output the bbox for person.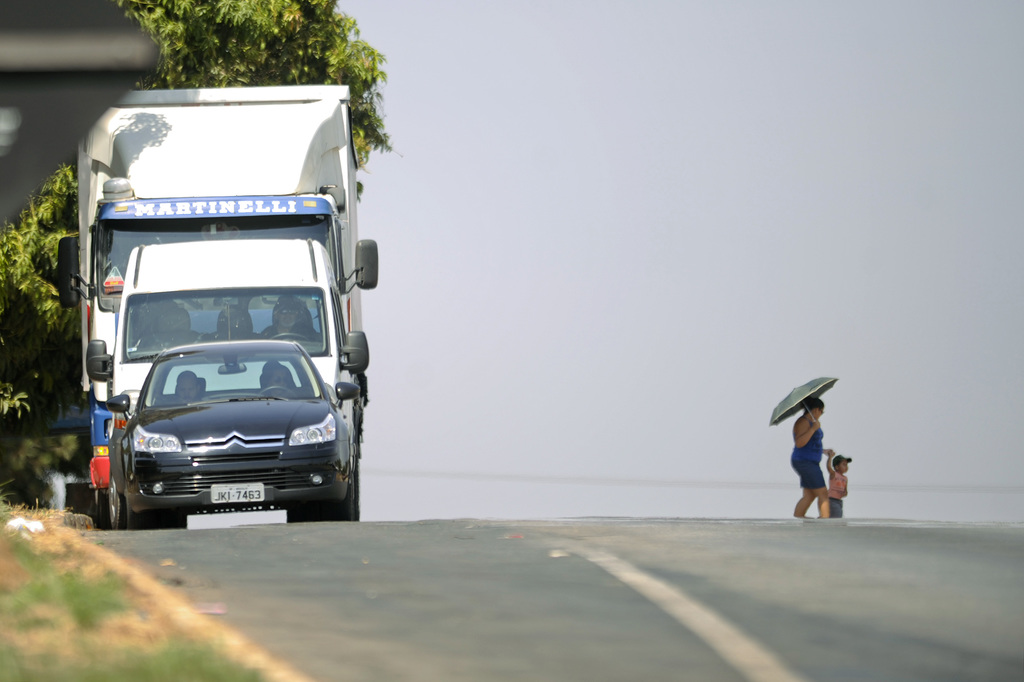
crop(790, 398, 828, 518).
